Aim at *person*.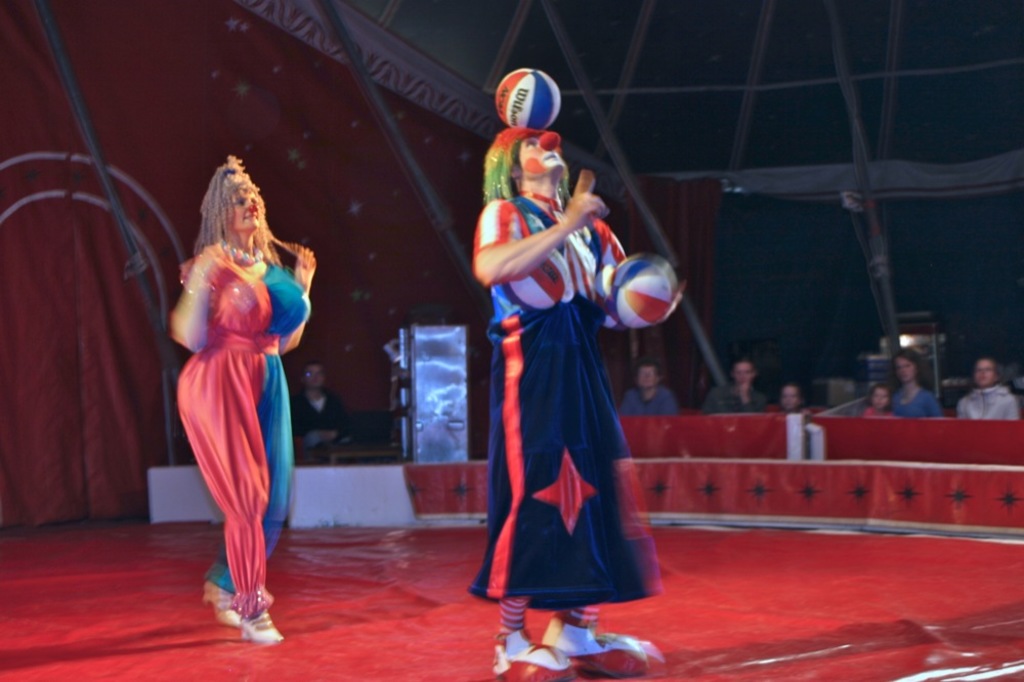
Aimed at bbox=(172, 154, 311, 641).
